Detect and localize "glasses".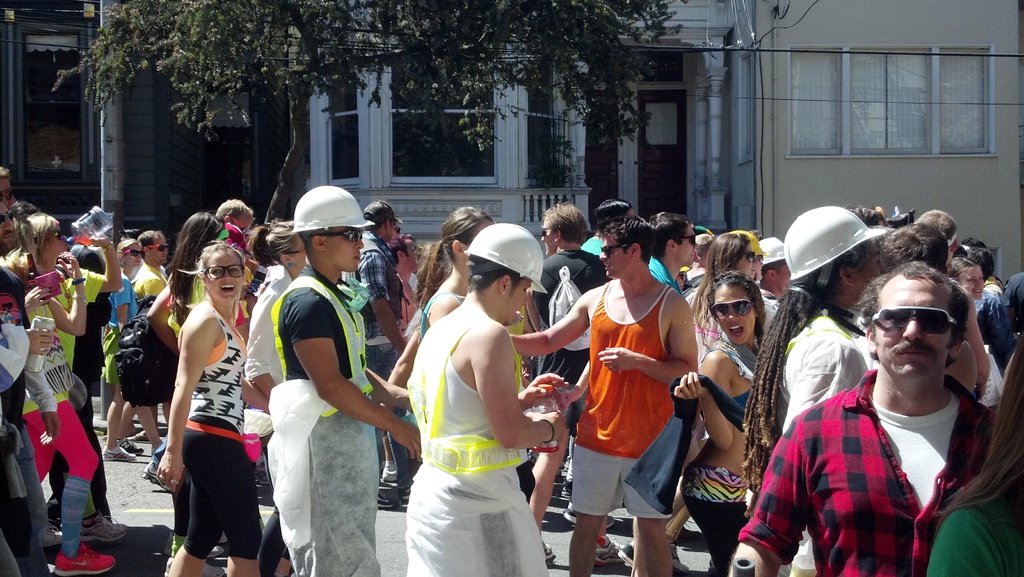
Localized at select_region(710, 298, 762, 322).
